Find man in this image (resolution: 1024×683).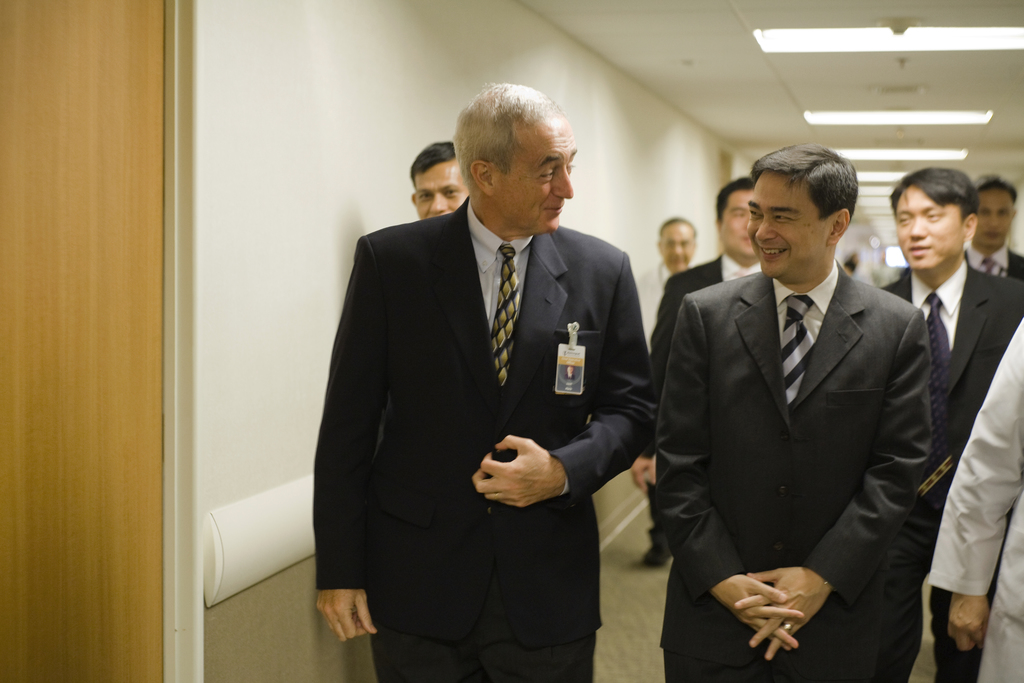
316, 88, 652, 682.
